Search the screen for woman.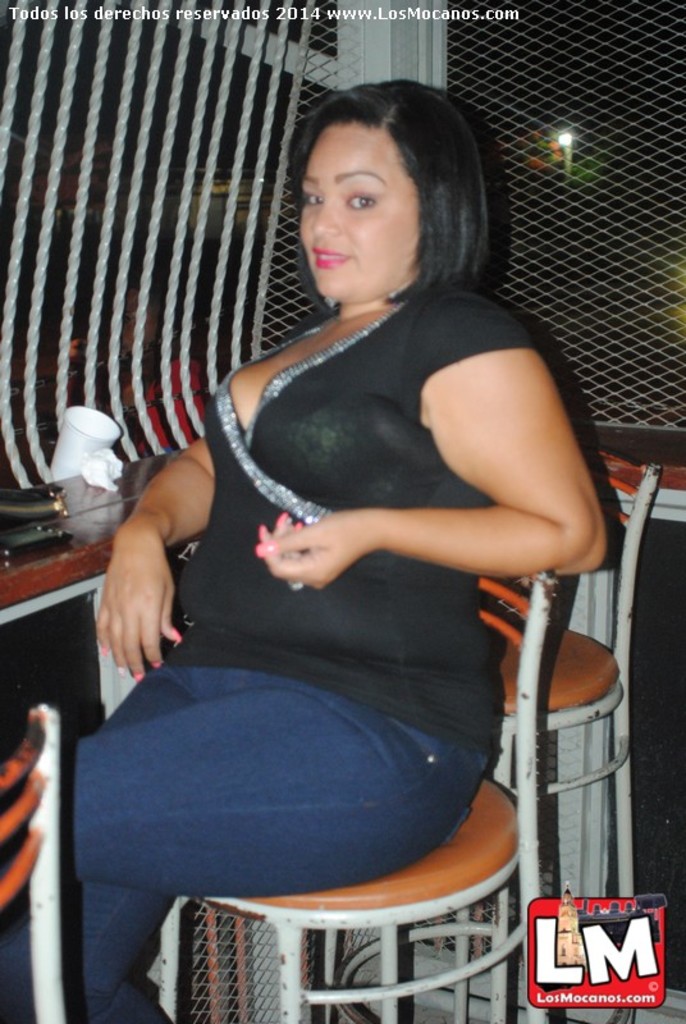
Found at locate(109, 36, 567, 986).
